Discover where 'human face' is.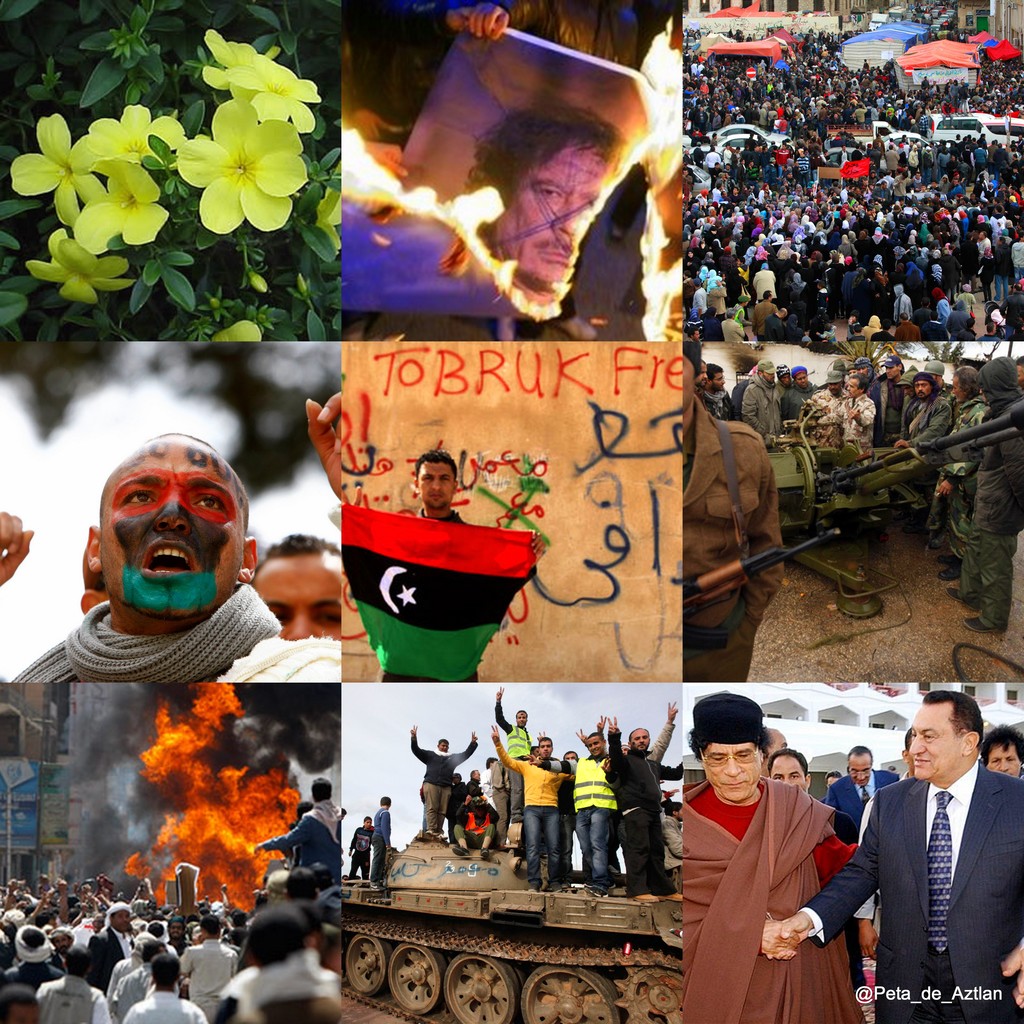
Discovered at box(850, 757, 874, 781).
